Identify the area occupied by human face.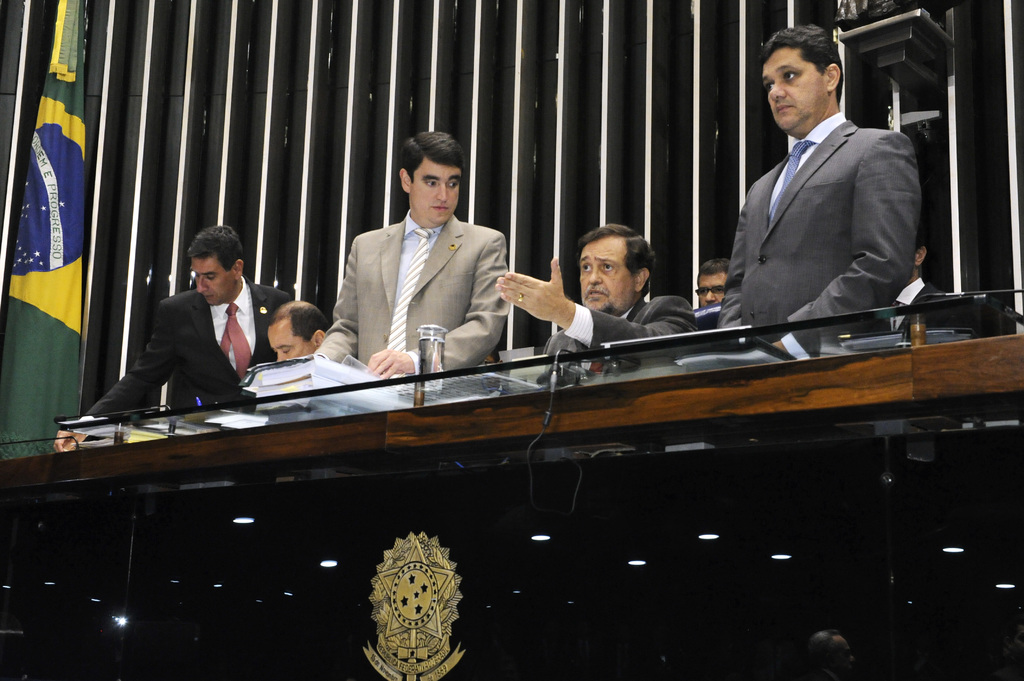
Area: BBox(262, 312, 298, 351).
